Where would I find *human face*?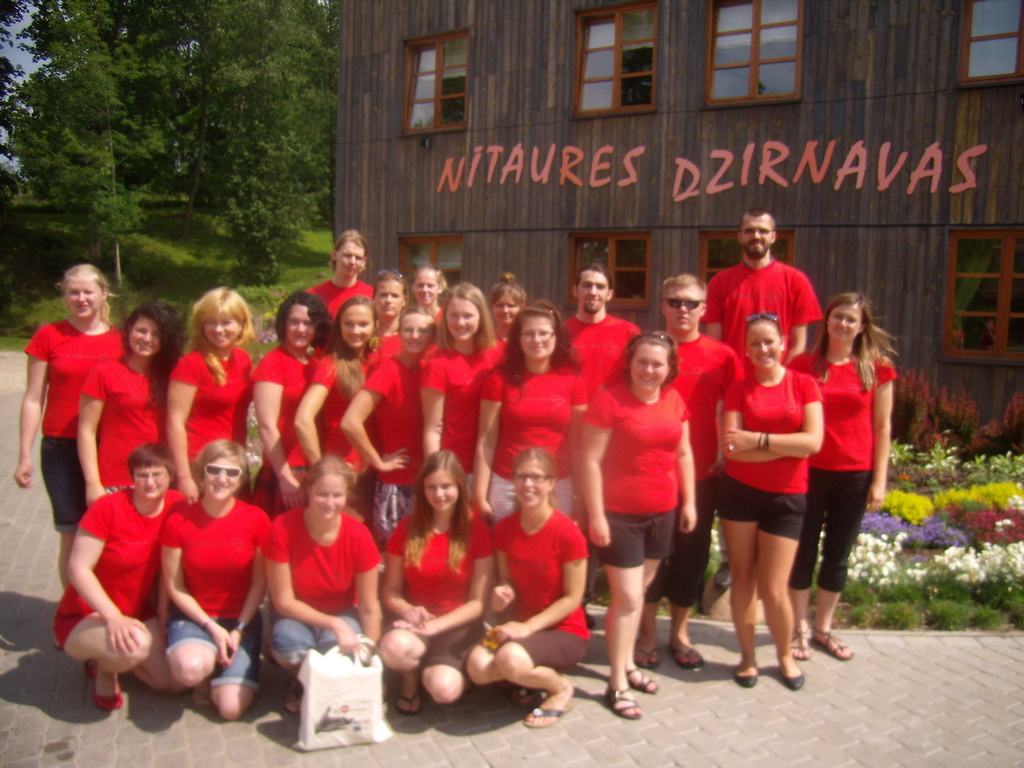
At (202,315,241,348).
